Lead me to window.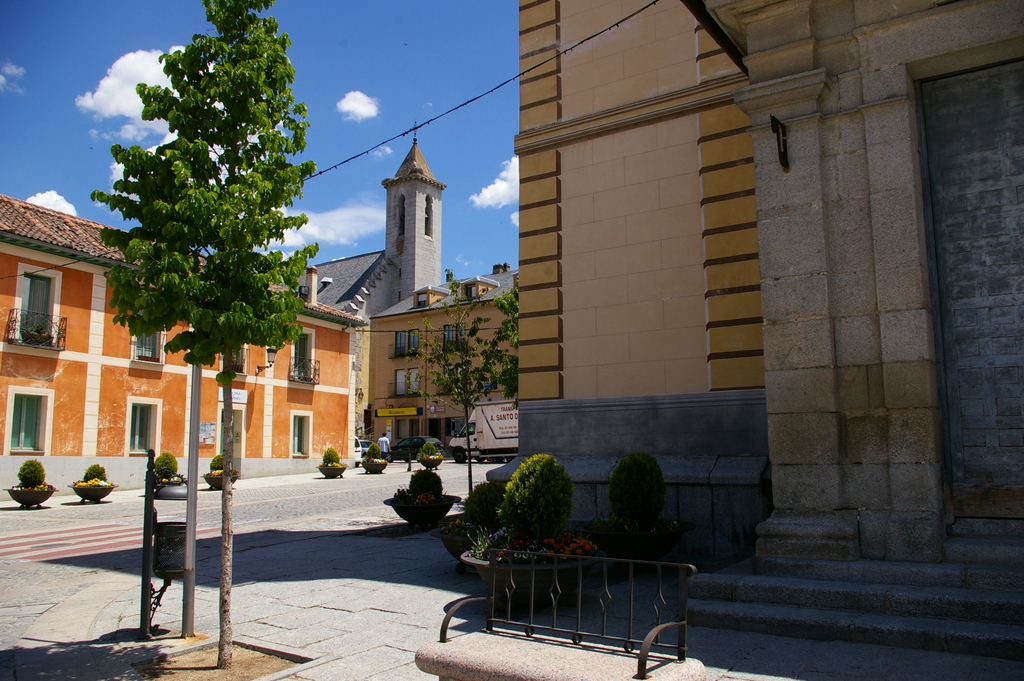
Lead to [417,293,430,307].
